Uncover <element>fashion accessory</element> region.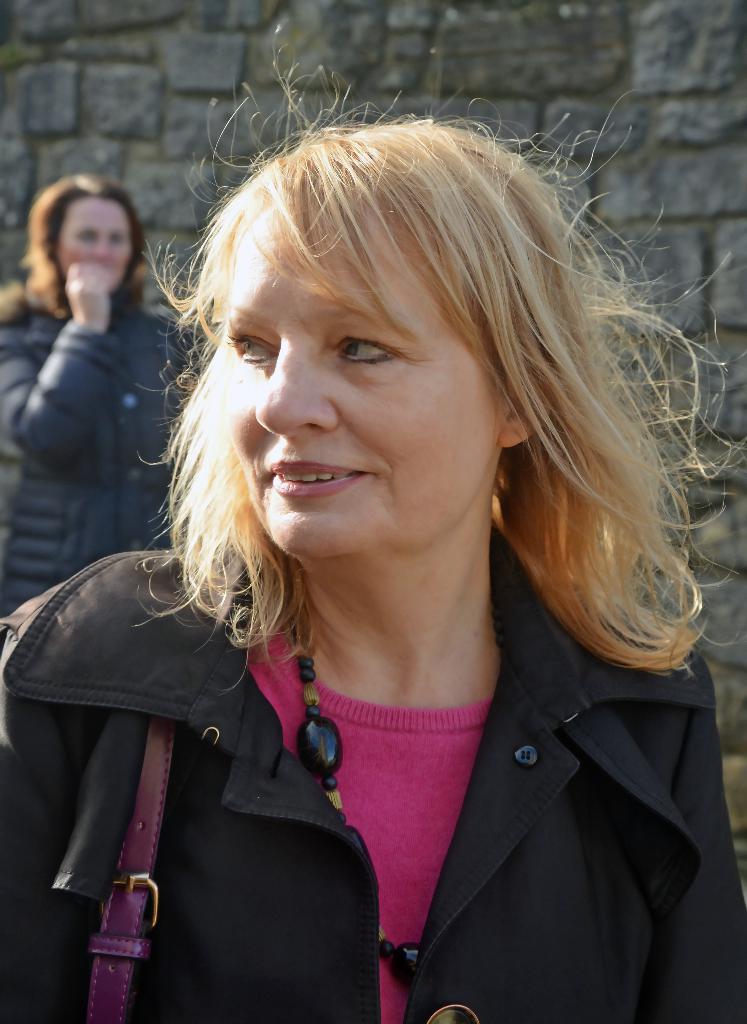
Uncovered: 293, 621, 437, 993.
